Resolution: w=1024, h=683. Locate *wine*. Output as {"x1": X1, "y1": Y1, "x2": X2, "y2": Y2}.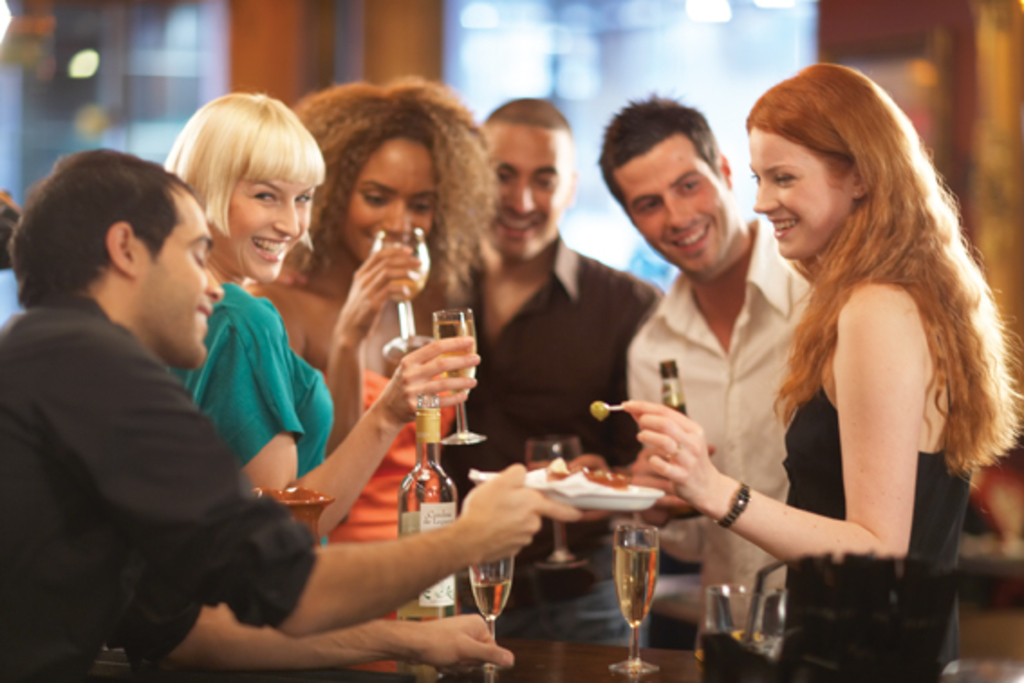
{"x1": 470, "y1": 576, "x2": 506, "y2": 620}.
